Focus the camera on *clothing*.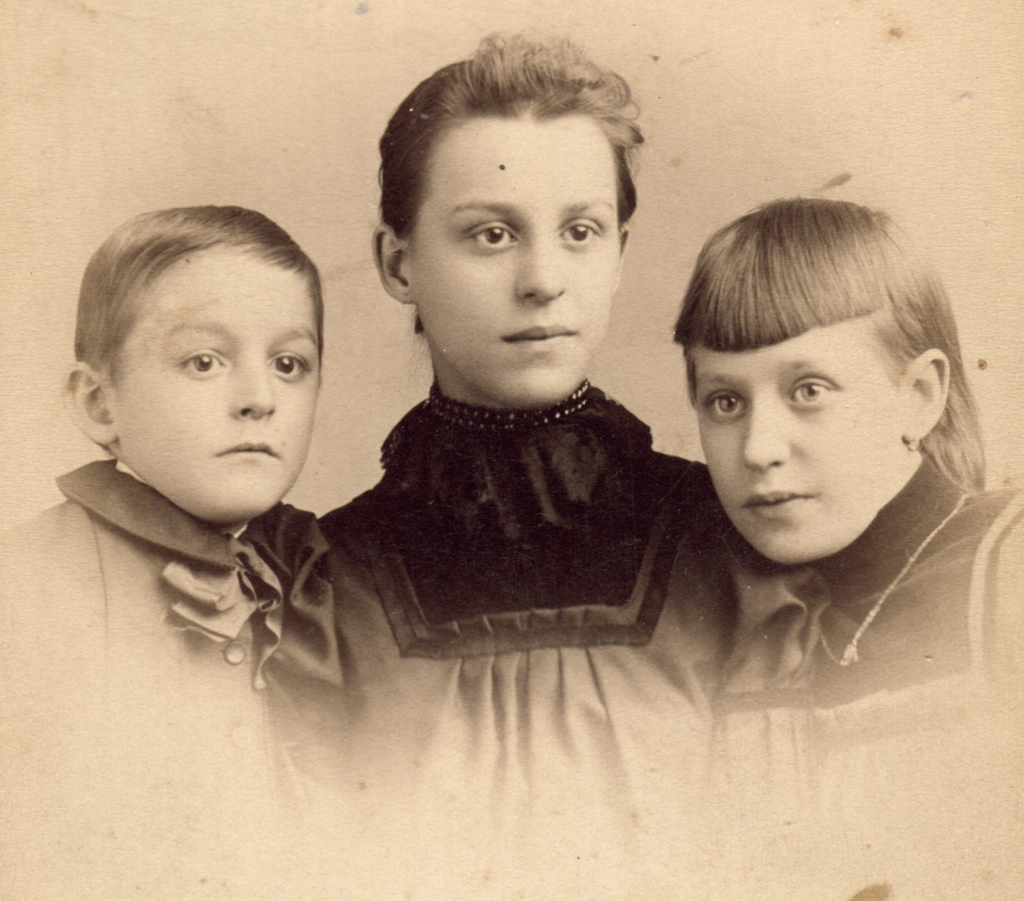
Focus region: (x1=721, y1=449, x2=1023, y2=900).
